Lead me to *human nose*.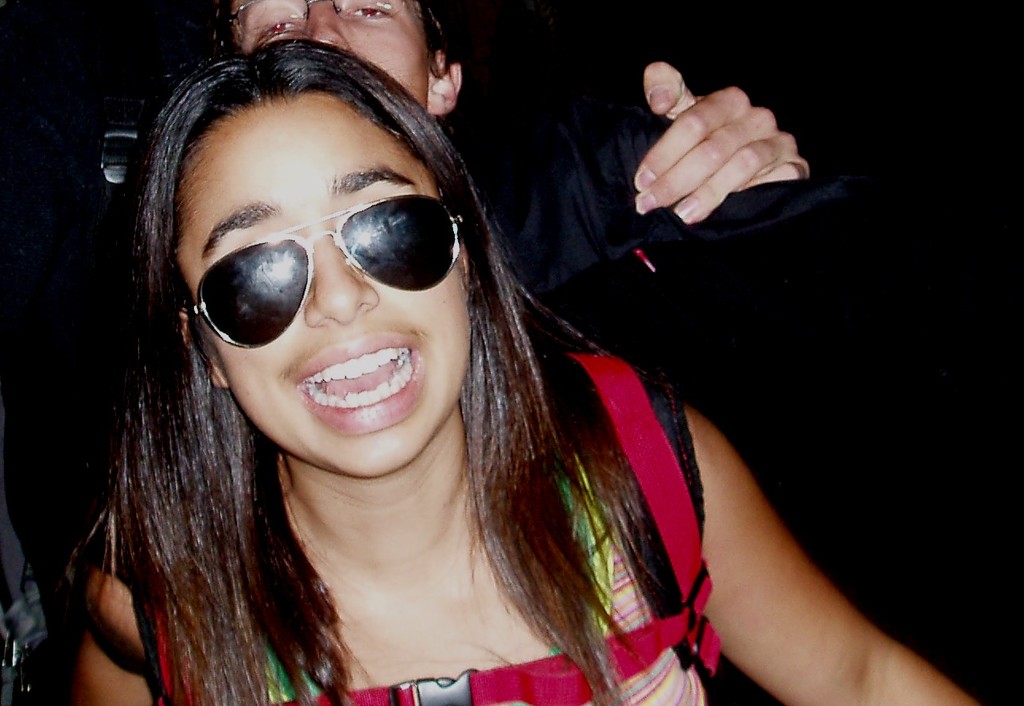
Lead to box=[308, 8, 351, 46].
